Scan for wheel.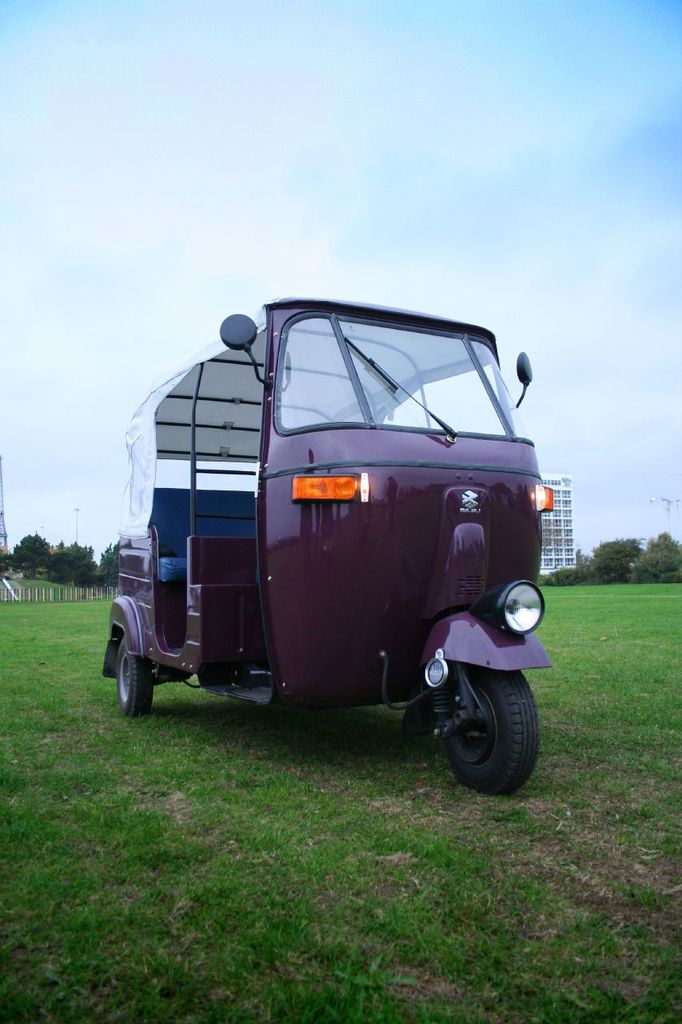
Scan result: Rect(437, 669, 532, 785).
